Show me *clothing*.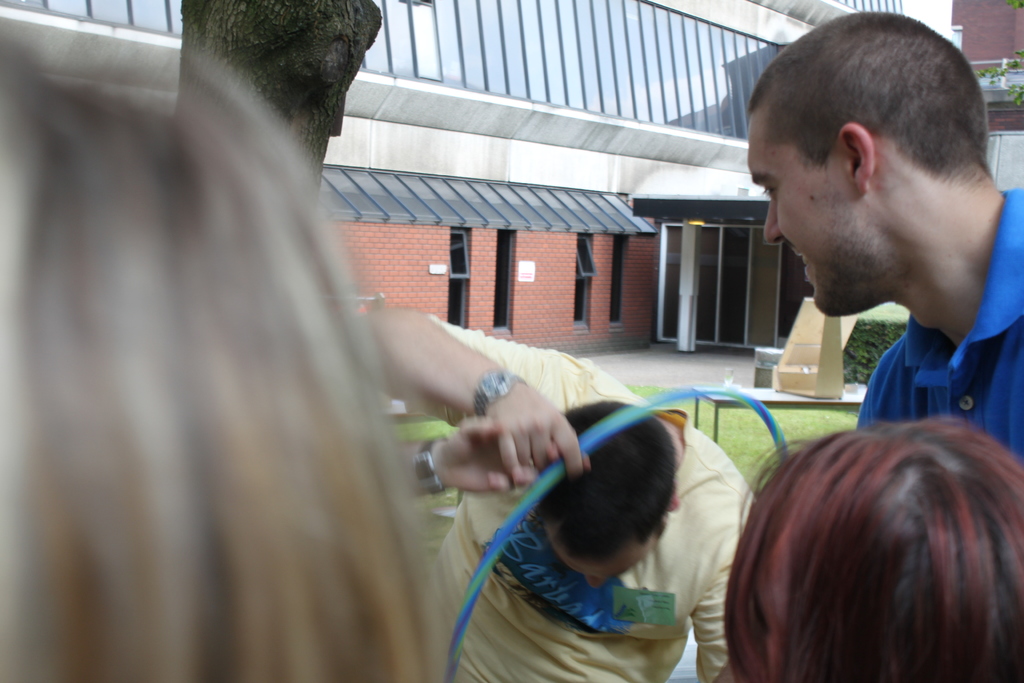
*clothing* is here: bbox=[852, 187, 1023, 454].
